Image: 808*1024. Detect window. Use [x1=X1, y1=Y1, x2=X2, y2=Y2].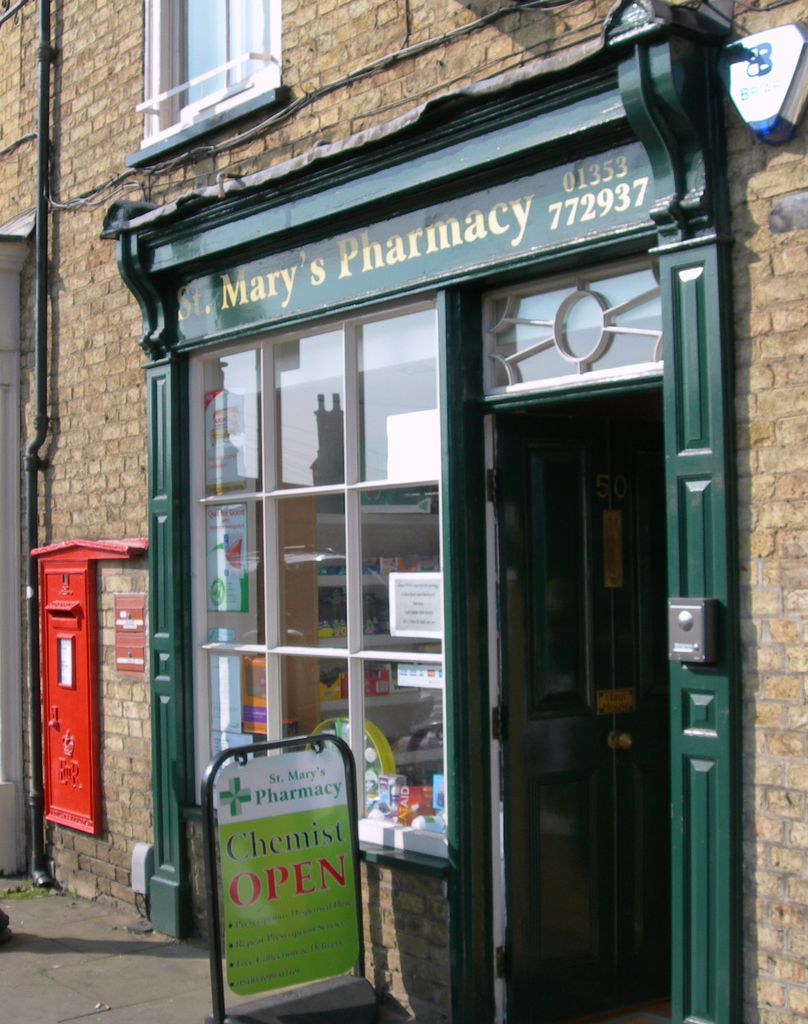
[x1=129, y1=12, x2=291, y2=145].
